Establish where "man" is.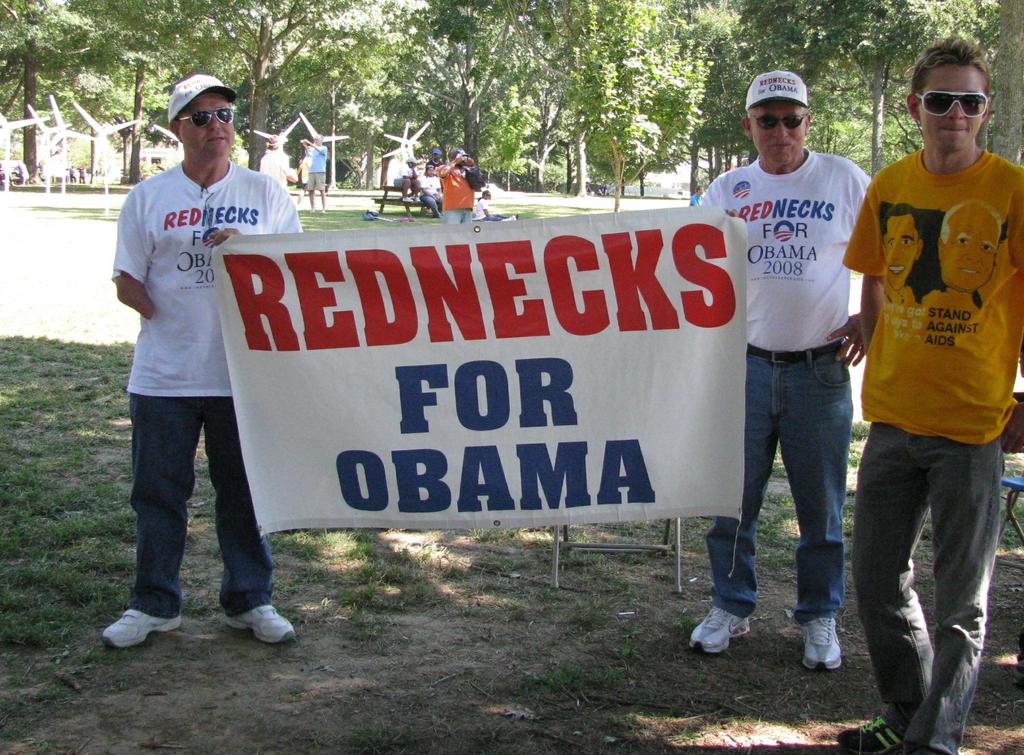
Established at Rect(97, 67, 310, 667).
